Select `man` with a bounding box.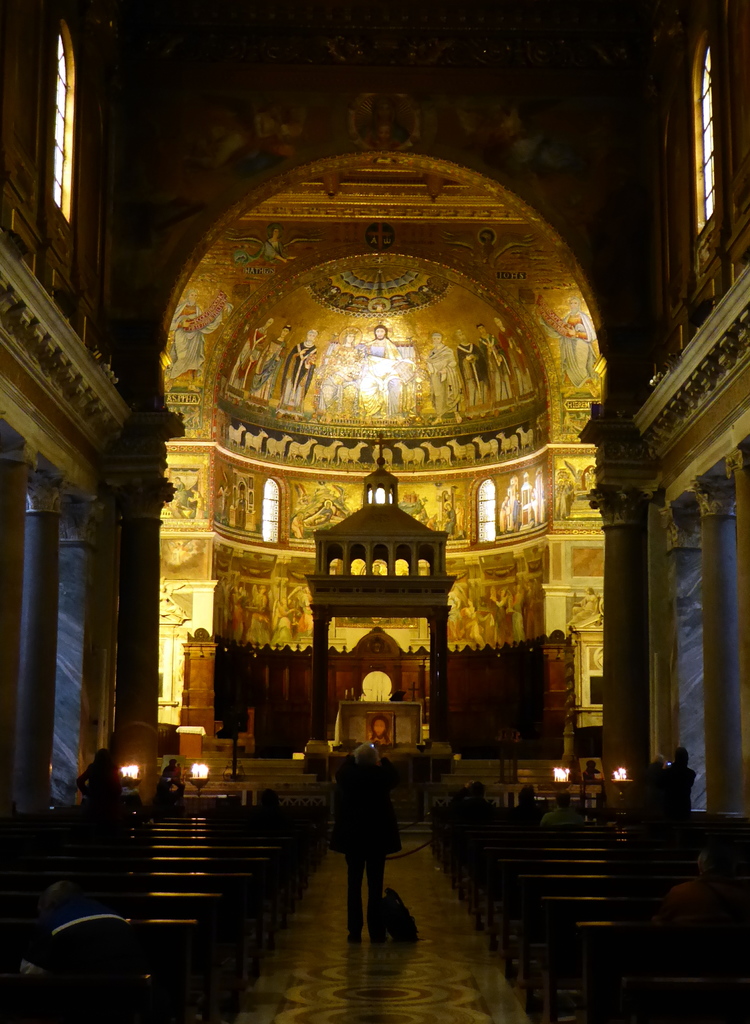
bbox(453, 328, 488, 422).
